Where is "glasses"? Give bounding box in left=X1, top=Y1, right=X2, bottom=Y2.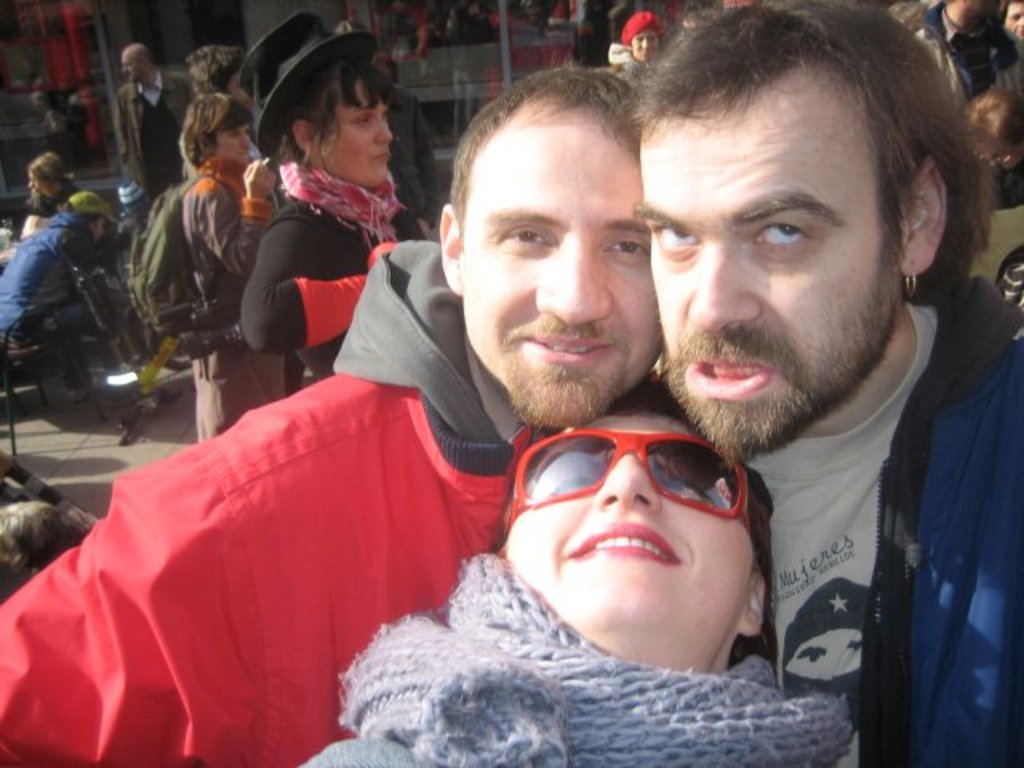
left=486, top=410, right=746, bottom=542.
